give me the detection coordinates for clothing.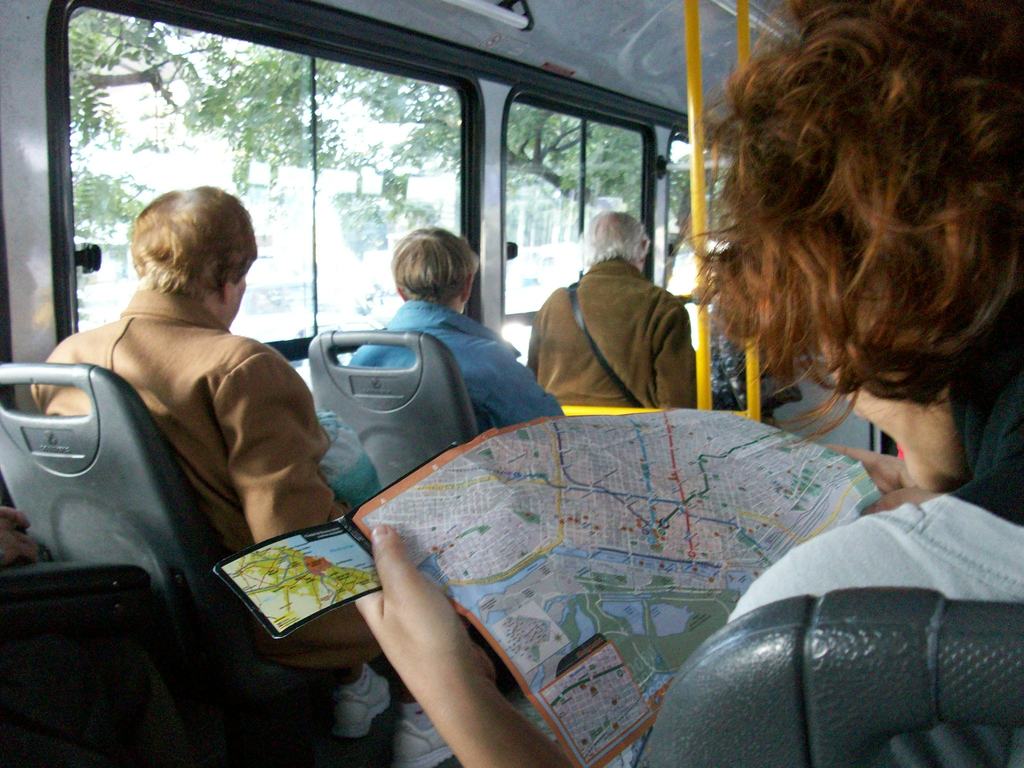
left=348, top=301, right=577, bottom=453.
